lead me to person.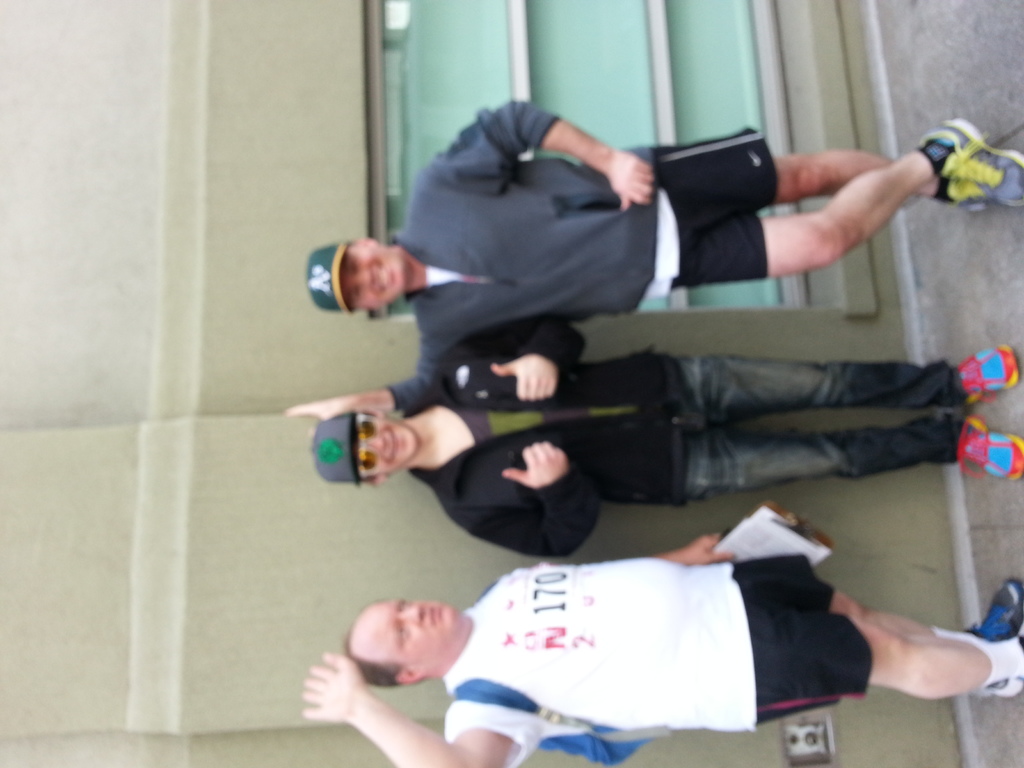
Lead to <bbox>288, 94, 1023, 423</bbox>.
